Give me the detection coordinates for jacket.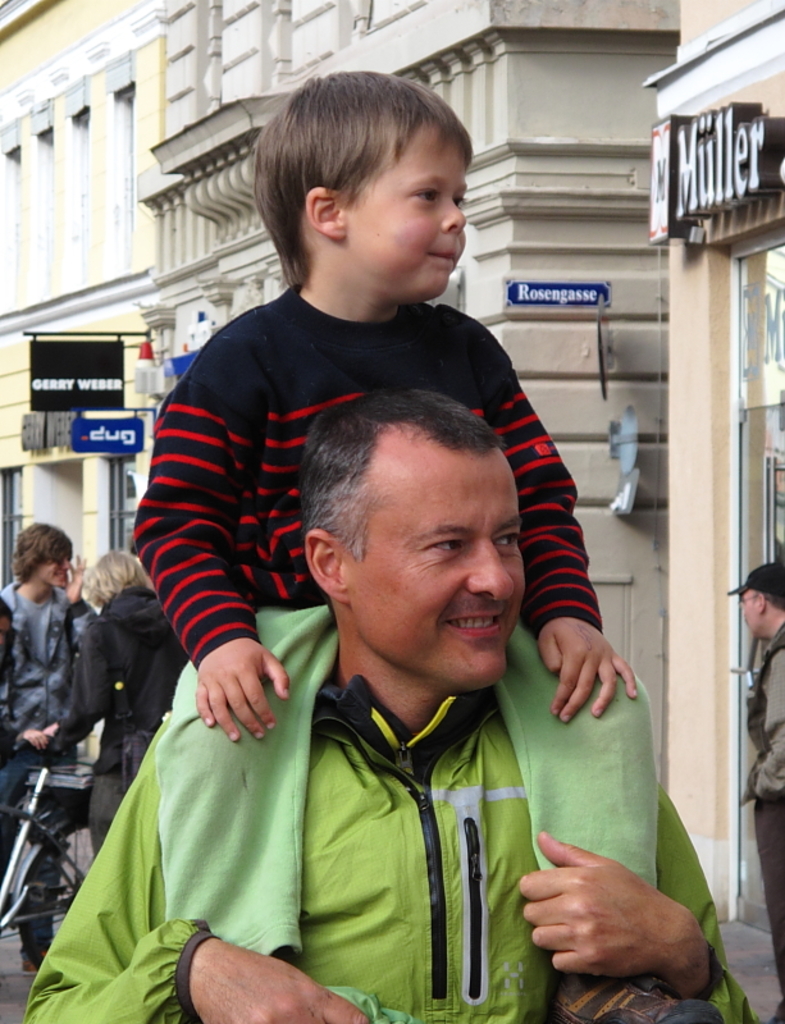
bbox=(20, 672, 758, 1023).
